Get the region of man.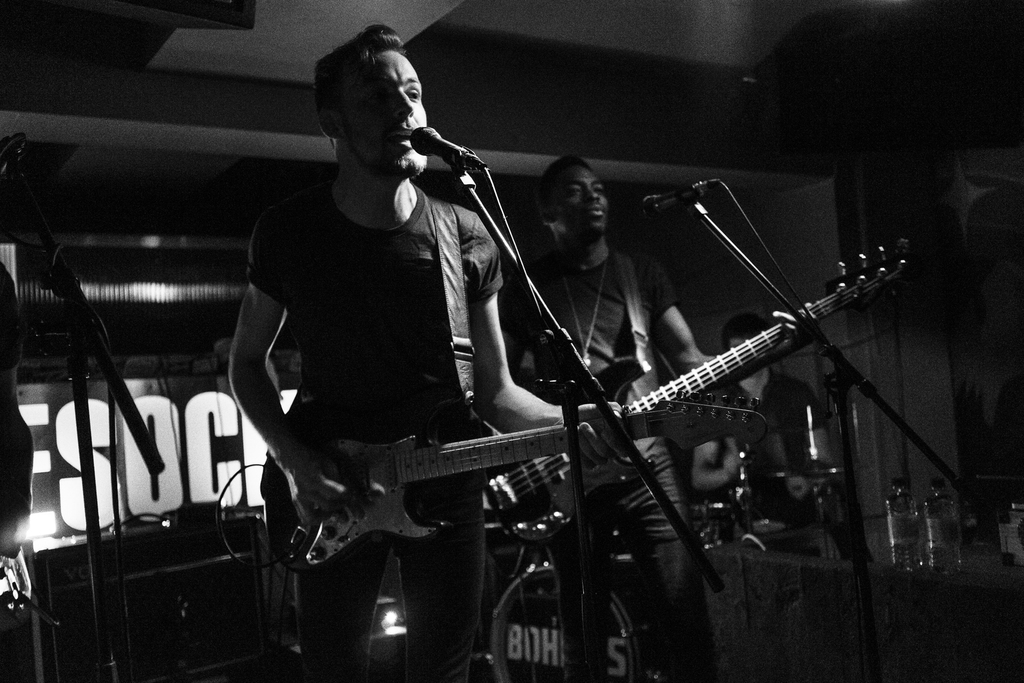
BBox(508, 156, 718, 682).
